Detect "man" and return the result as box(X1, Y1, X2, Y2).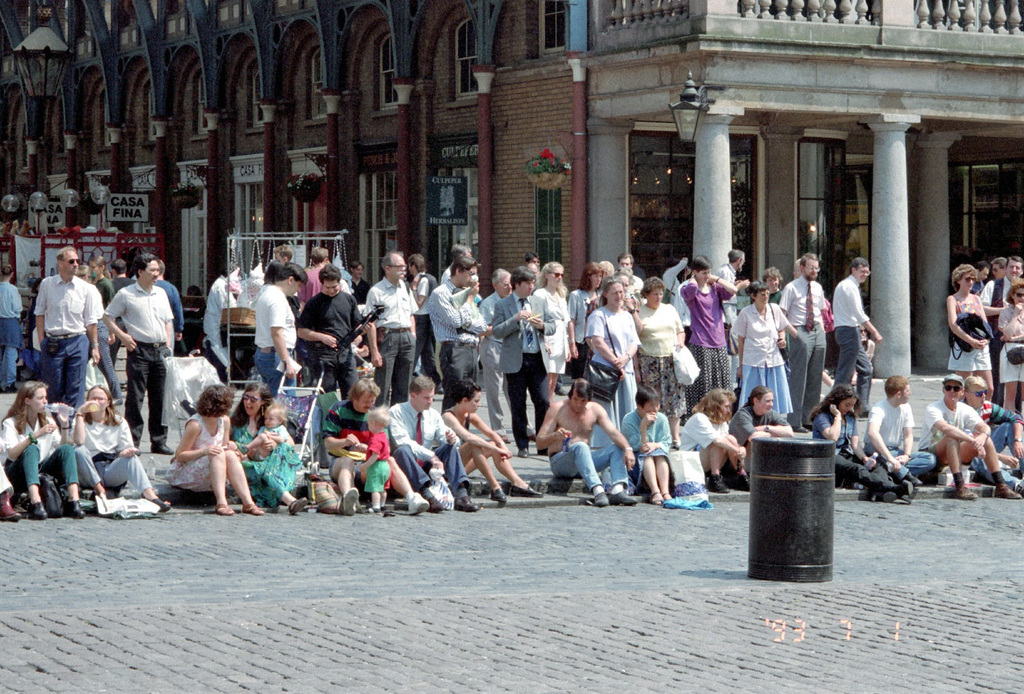
box(356, 248, 420, 411).
